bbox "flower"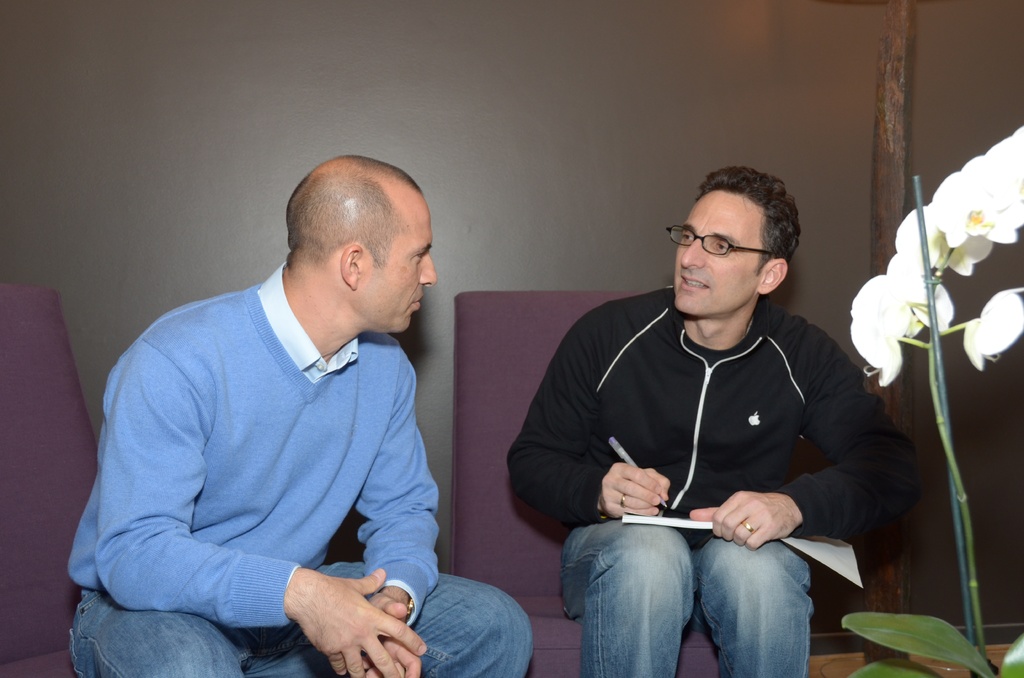
[left=961, top=289, right=1023, bottom=377]
